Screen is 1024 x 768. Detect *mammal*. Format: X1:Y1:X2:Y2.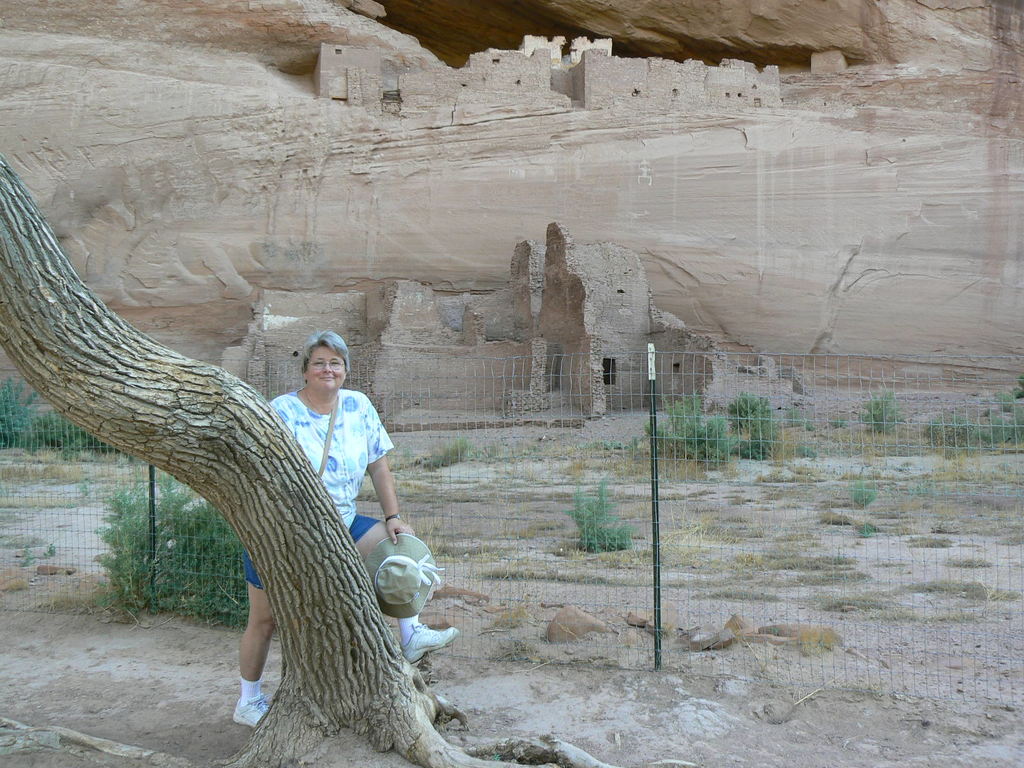
229:340:413:659.
